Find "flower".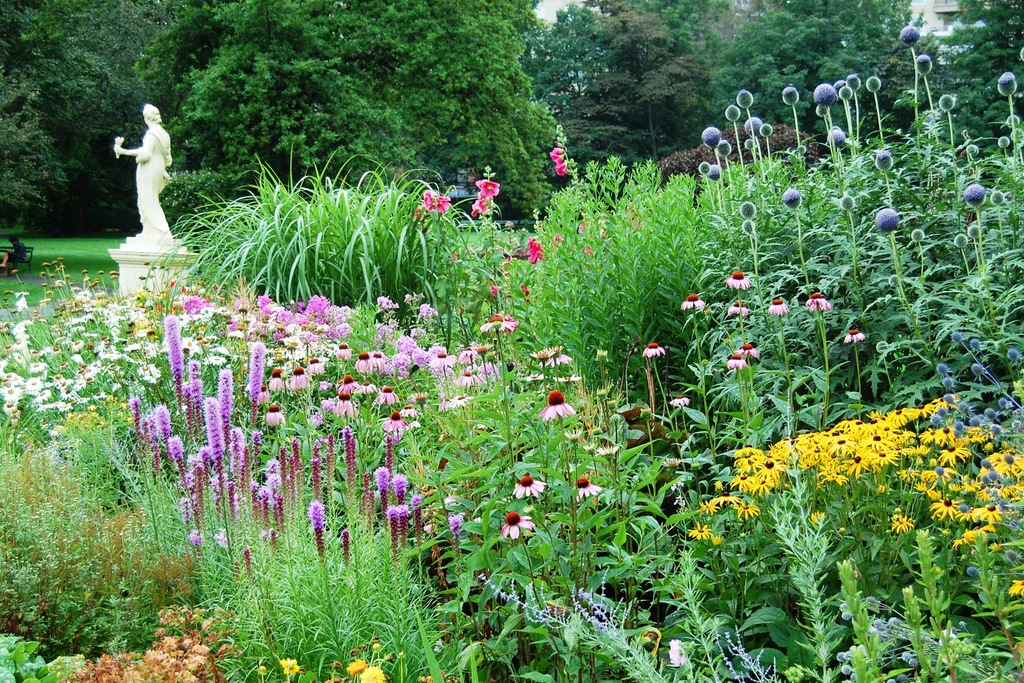
box=[643, 344, 667, 359].
